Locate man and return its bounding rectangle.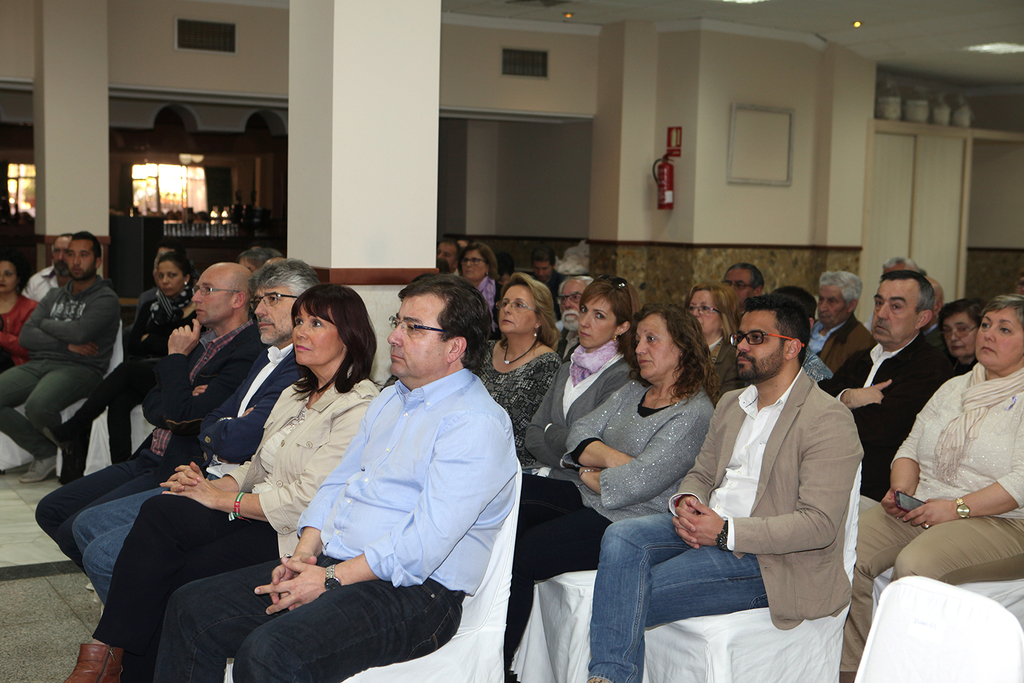
{"x1": 20, "y1": 232, "x2": 77, "y2": 305}.
